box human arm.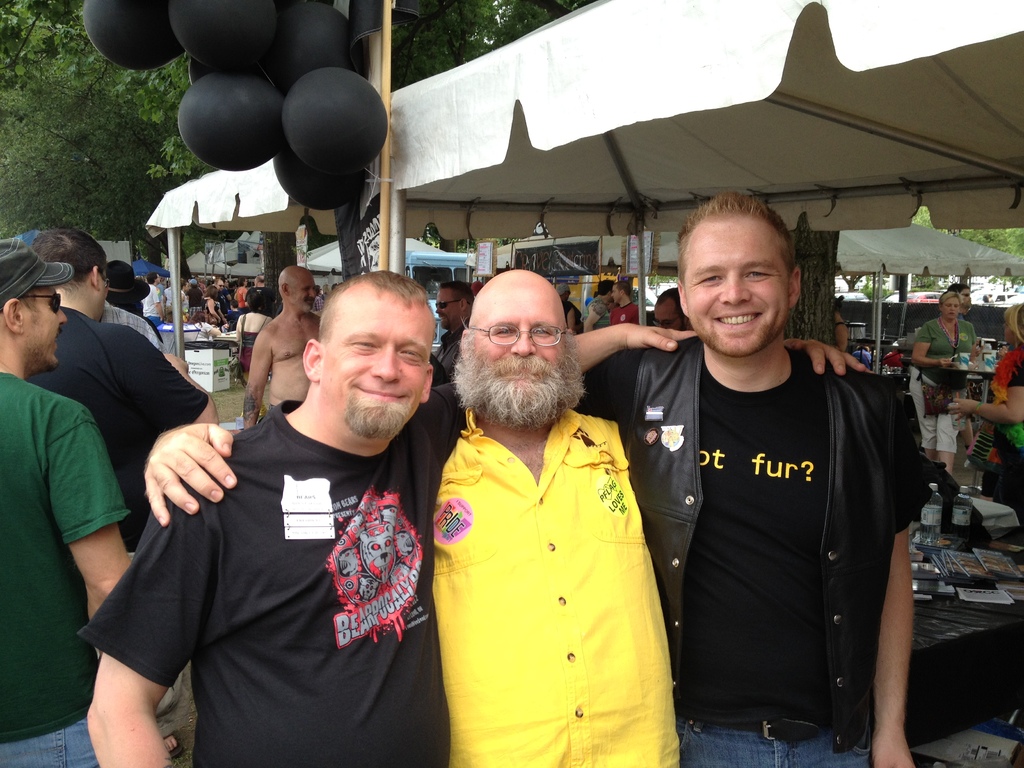
Rect(45, 403, 144, 625).
